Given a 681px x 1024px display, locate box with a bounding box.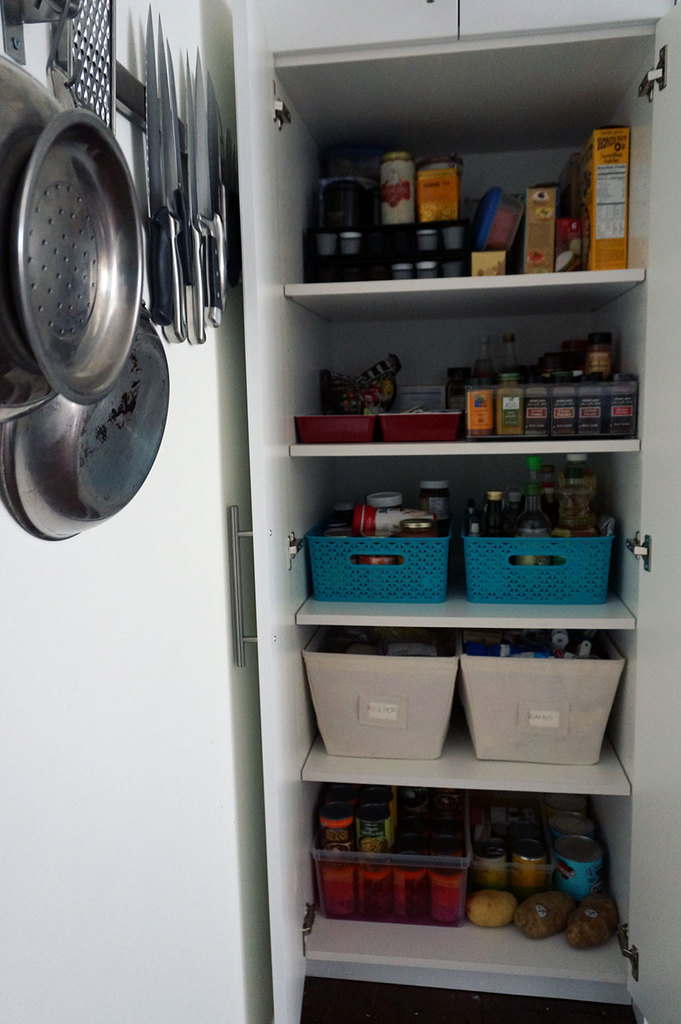
Located: crop(396, 386, 443, 404).
